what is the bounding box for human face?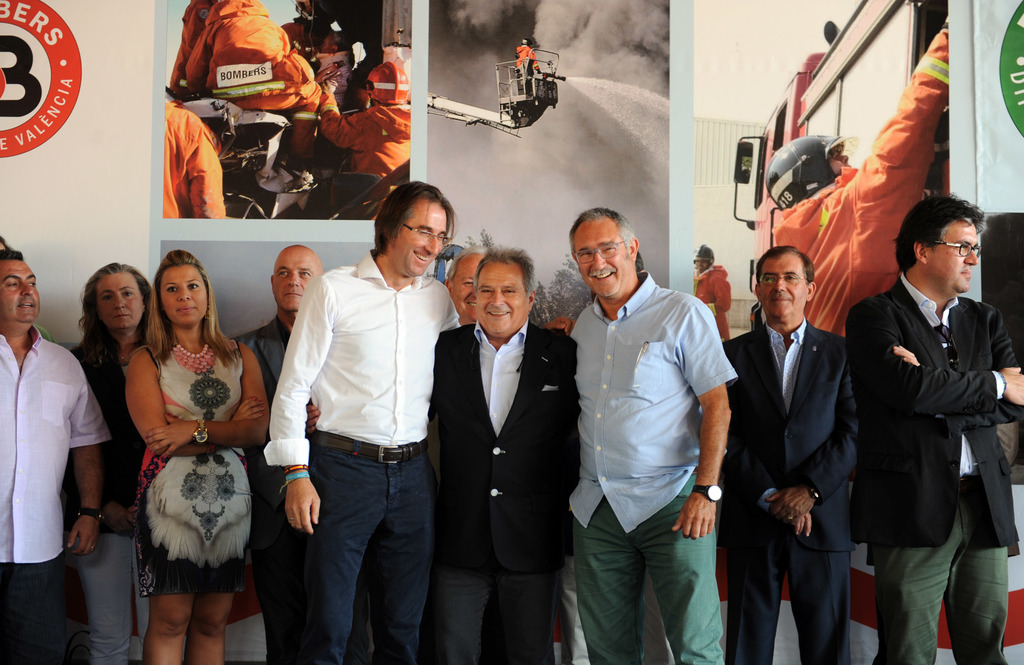
box(477, 260, 527, 332).
